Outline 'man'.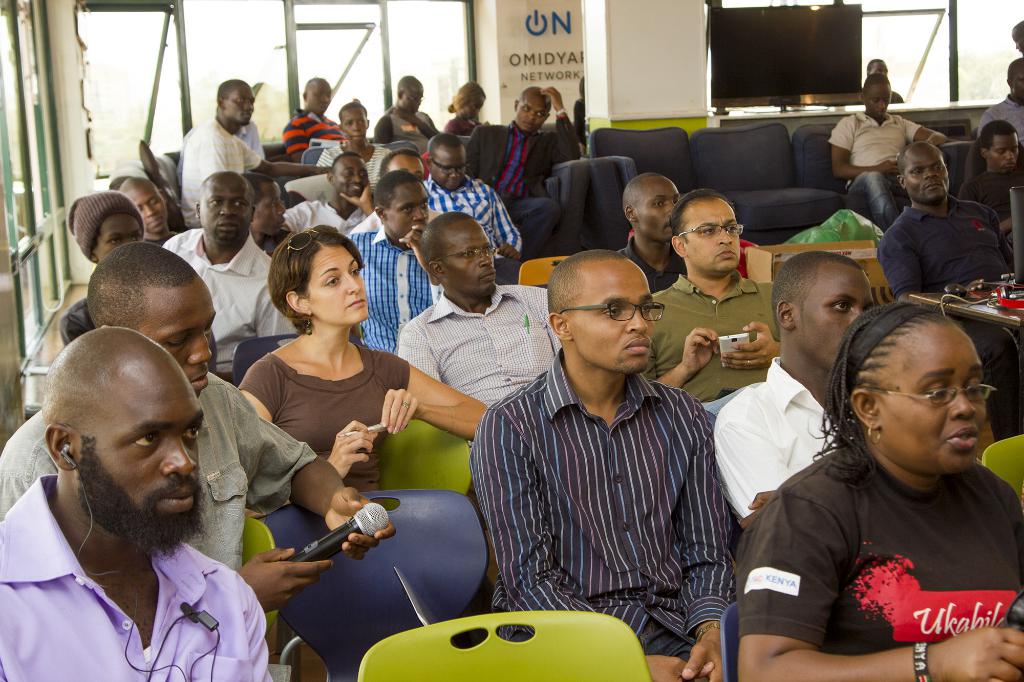
Outline: (421,129,534,285).
